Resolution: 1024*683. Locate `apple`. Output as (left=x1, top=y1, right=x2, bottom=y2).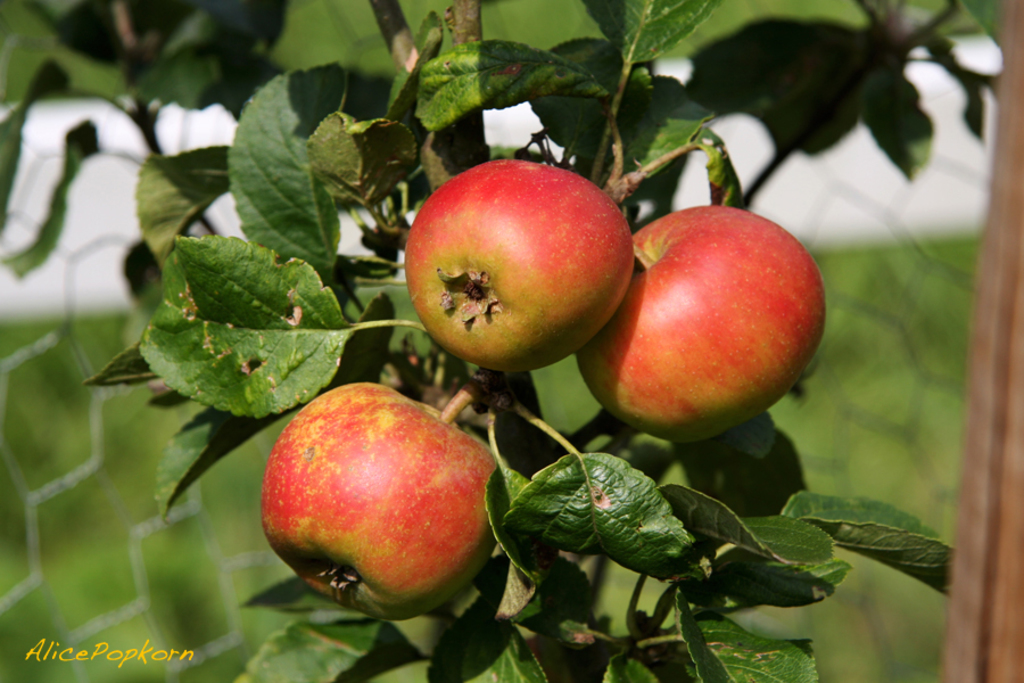
(left=576, top=207, right=826, bottom=453).
